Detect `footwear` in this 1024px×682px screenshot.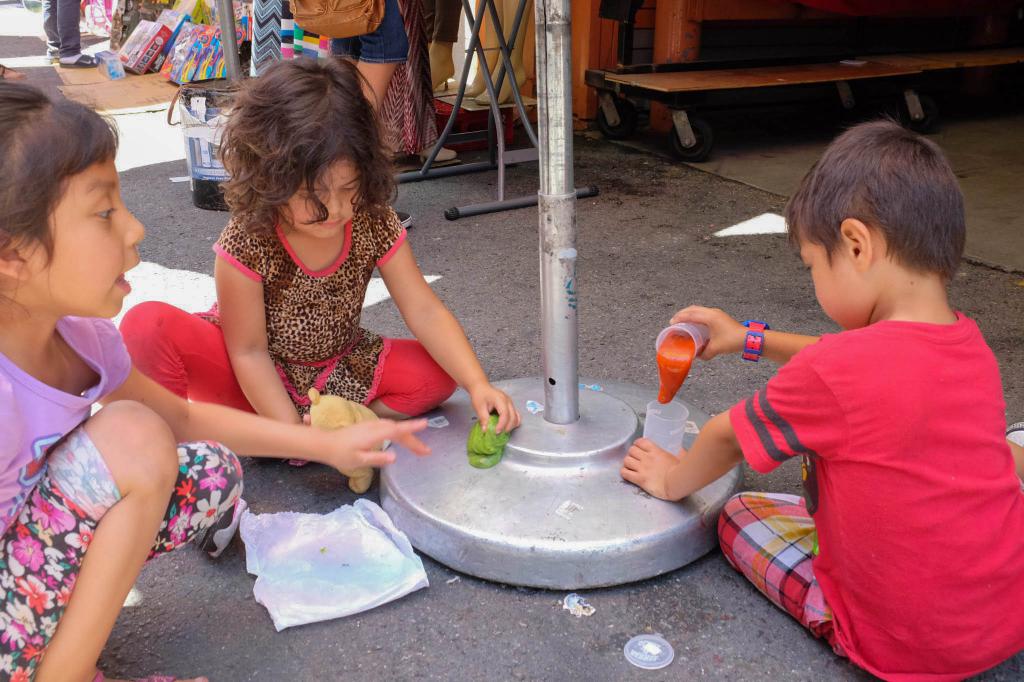
Detection: detection(192, 497, 249, 555).
